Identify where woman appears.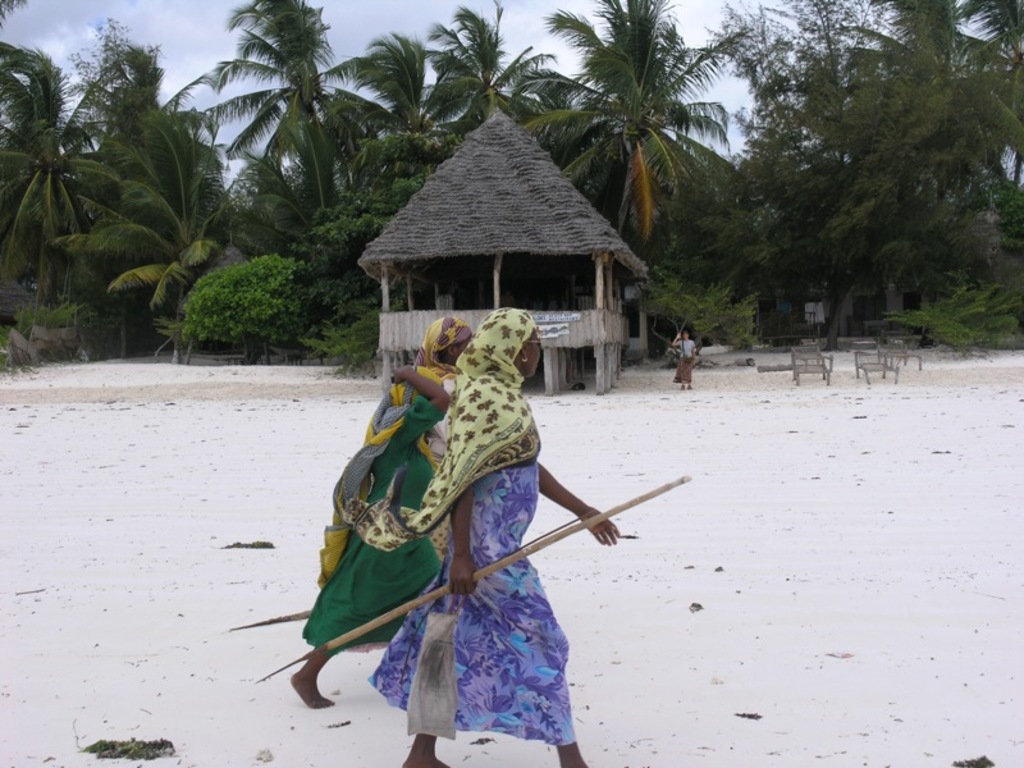
Appears at {"left": 287, "top": 364, "right": 444, "bottom": 708}.
